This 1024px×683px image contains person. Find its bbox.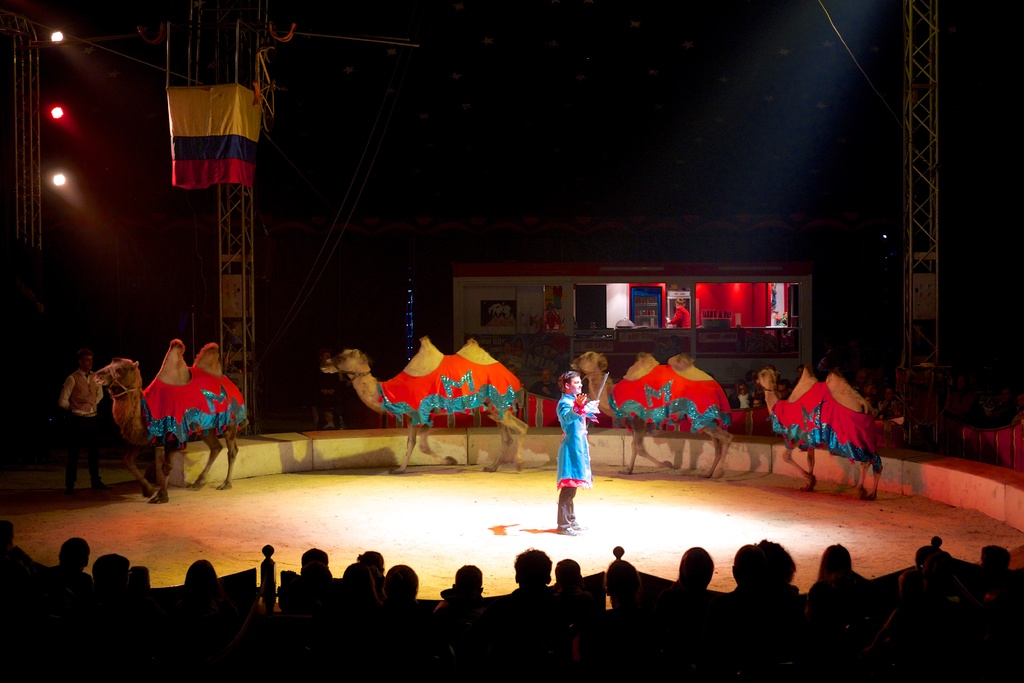
662/296/690/329.
